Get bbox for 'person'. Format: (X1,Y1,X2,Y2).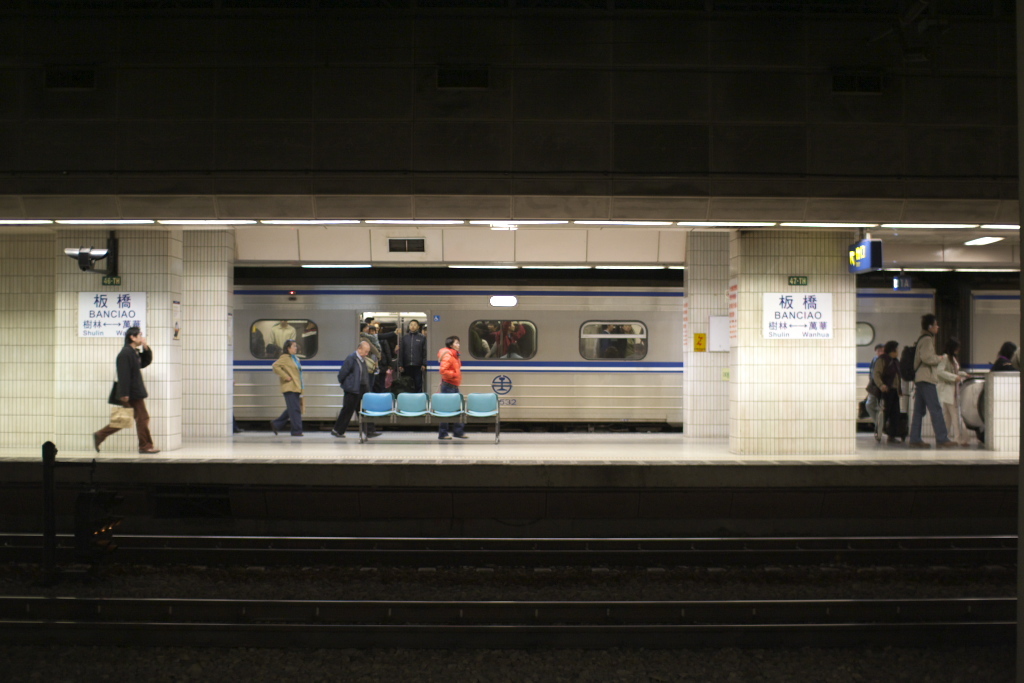
(912,315,954,448).
